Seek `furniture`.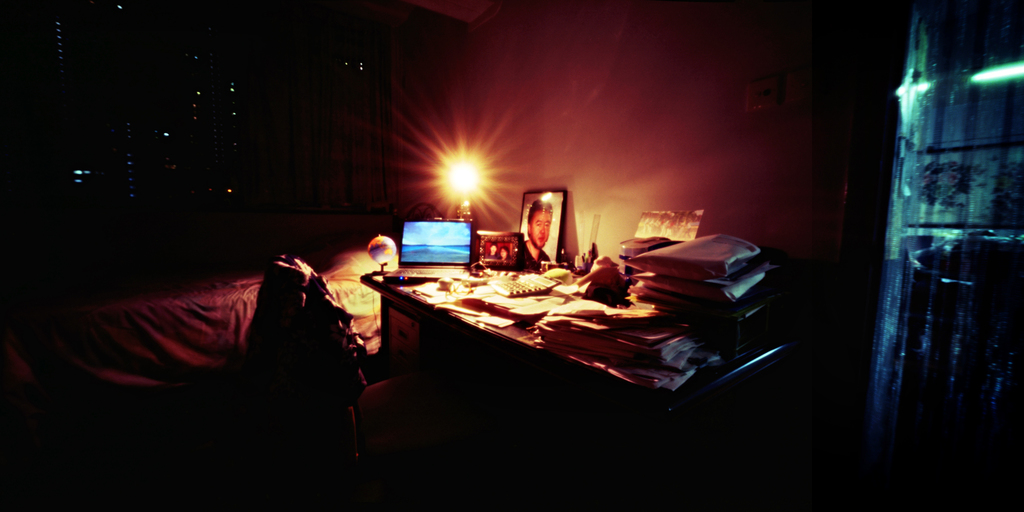
select_region(362, 256, 851, 511).
